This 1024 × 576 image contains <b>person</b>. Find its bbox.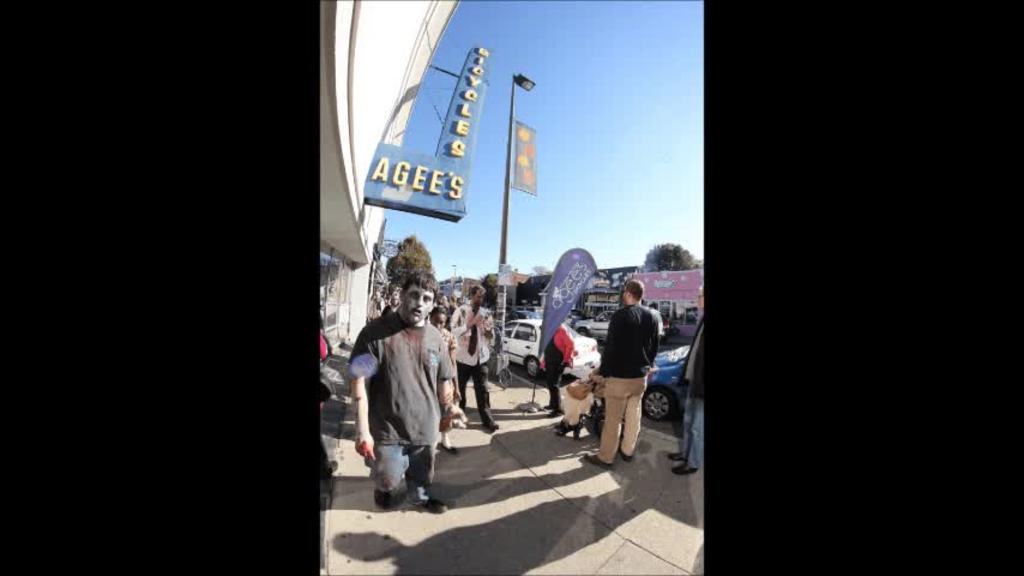
locate(536, 320, 573, 415).
